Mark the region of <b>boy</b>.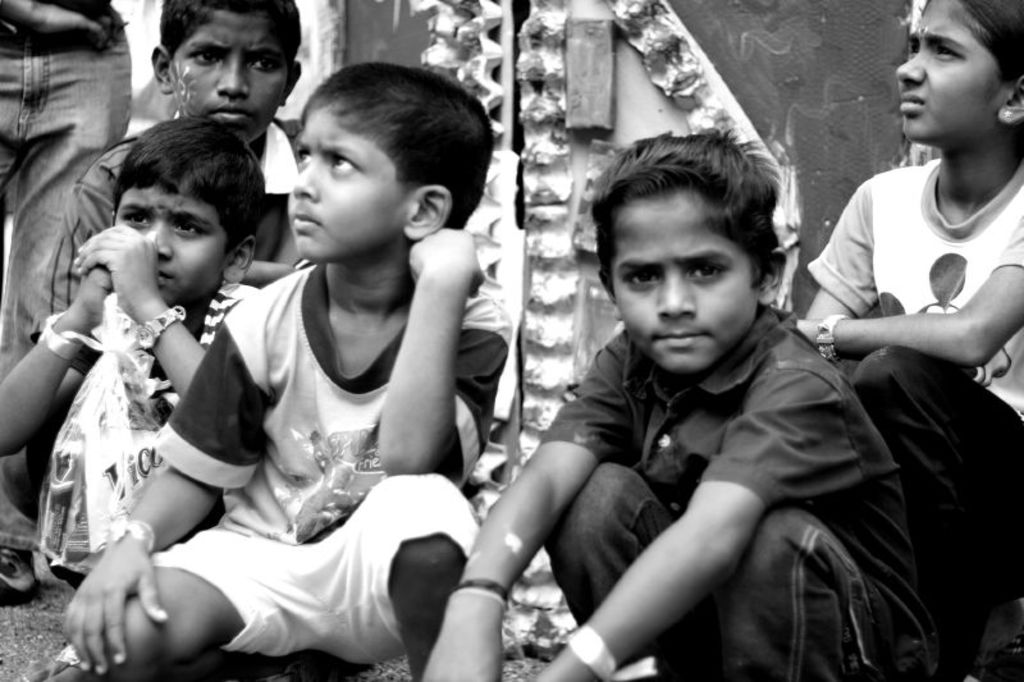
Region: rect(507, 96, 884, 674).
